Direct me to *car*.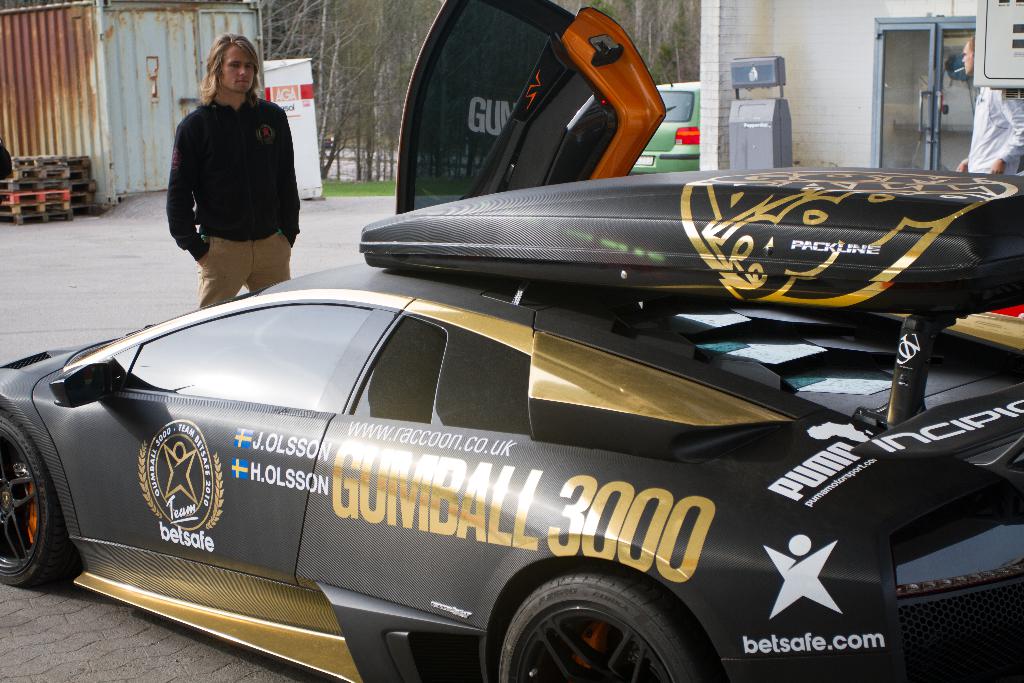
Direction: [left=632, top=63, right=698, bottom=180].
